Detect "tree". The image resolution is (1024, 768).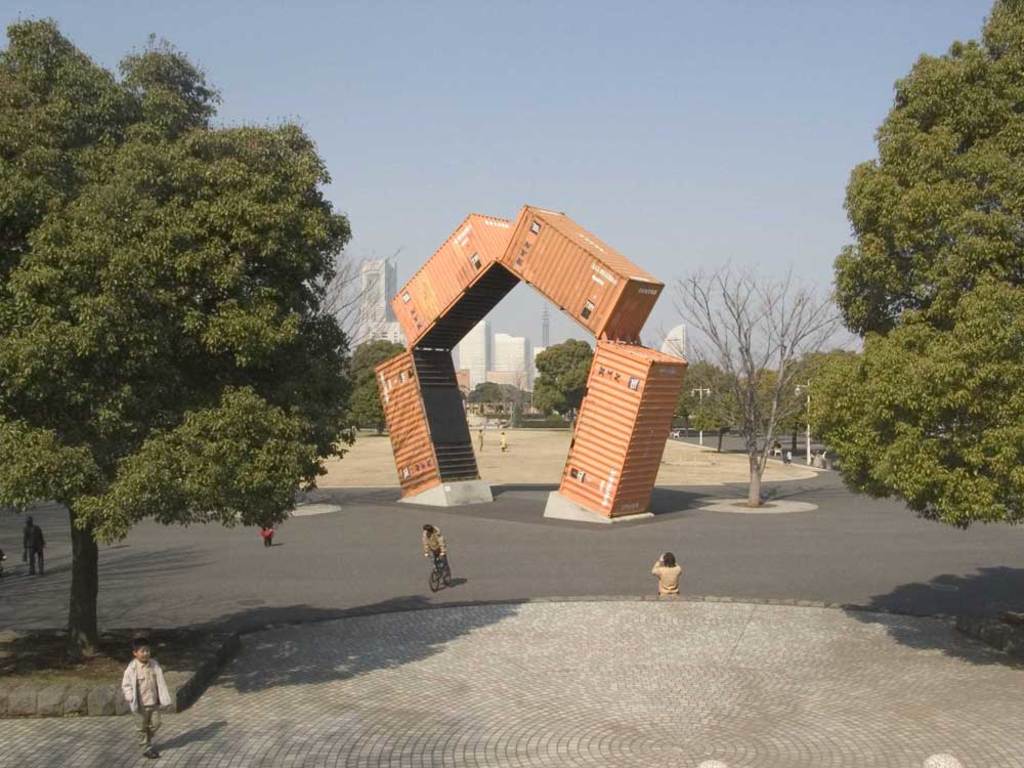
[353, 330, 409, 435].
